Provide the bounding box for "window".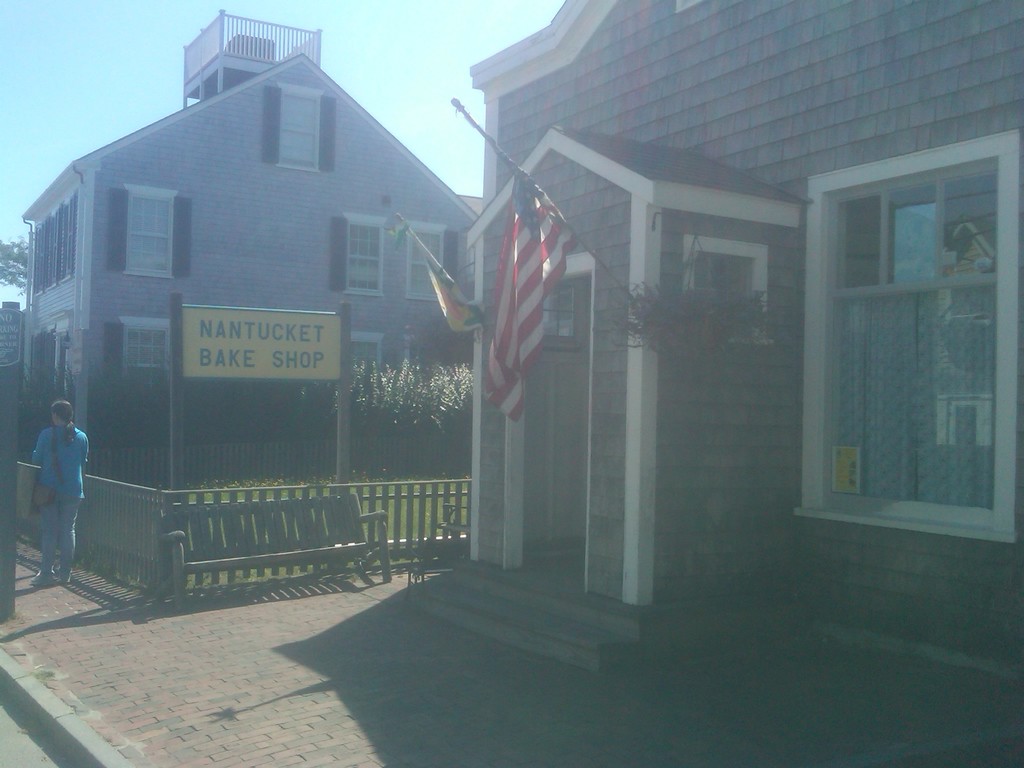
[left=129, top=188, right=168, bottom=278].
